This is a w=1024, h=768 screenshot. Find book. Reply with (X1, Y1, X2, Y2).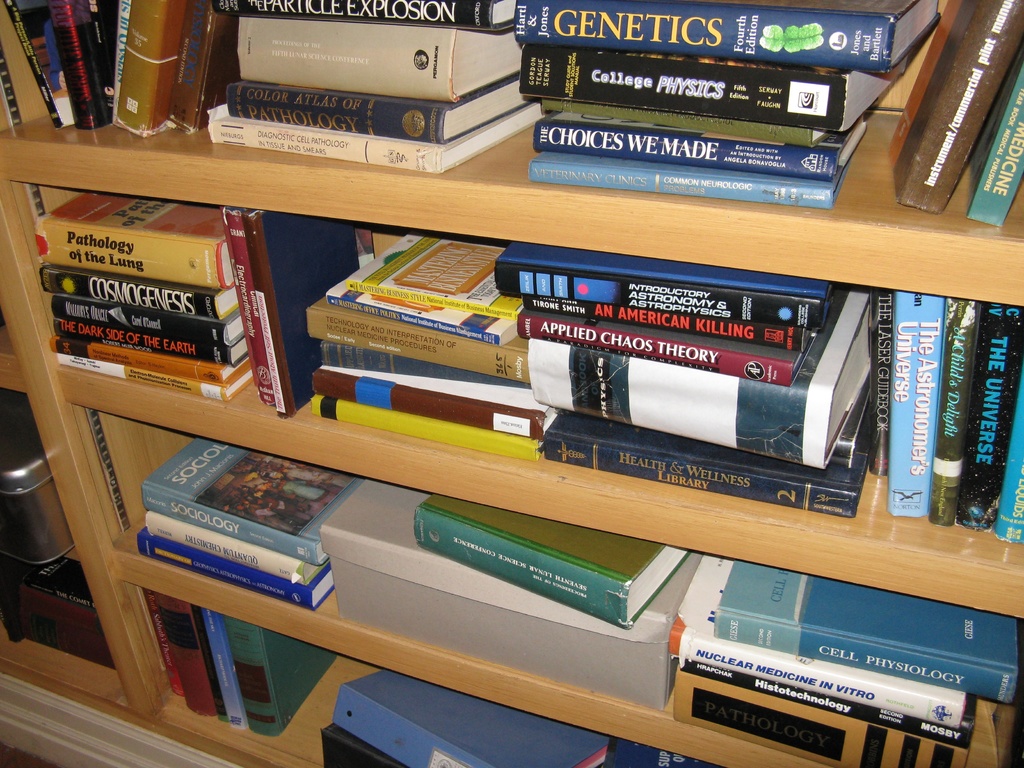
(406, 490, 693, 631).
